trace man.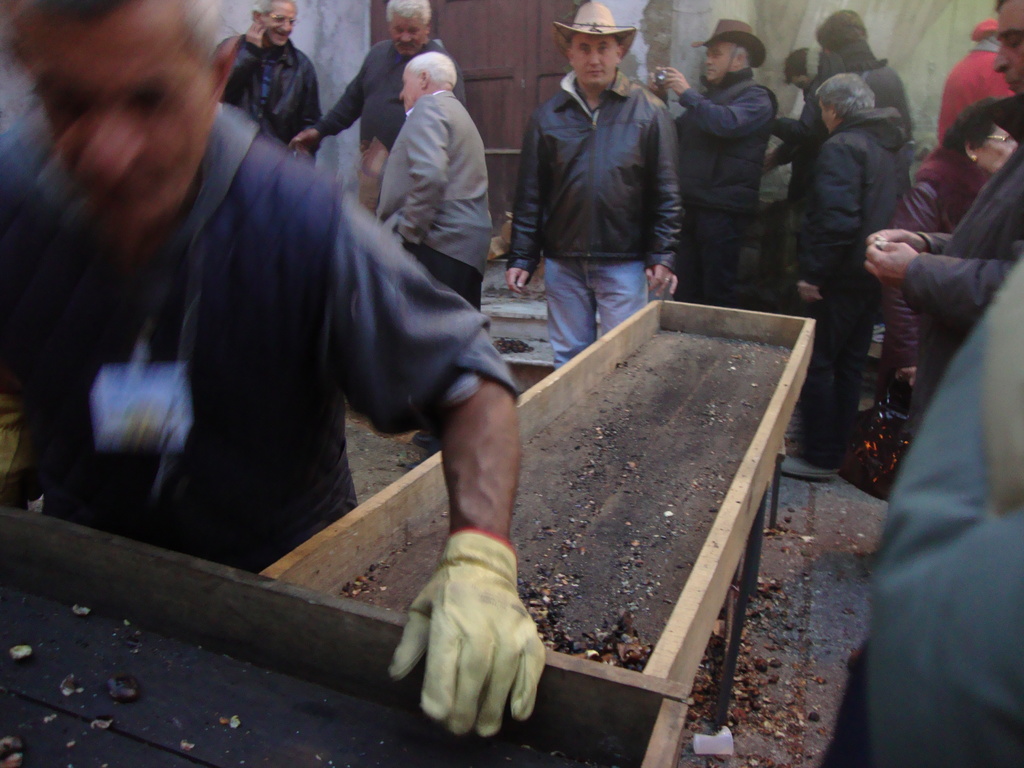
Traced to Rect(646, 13, 780, 315).
